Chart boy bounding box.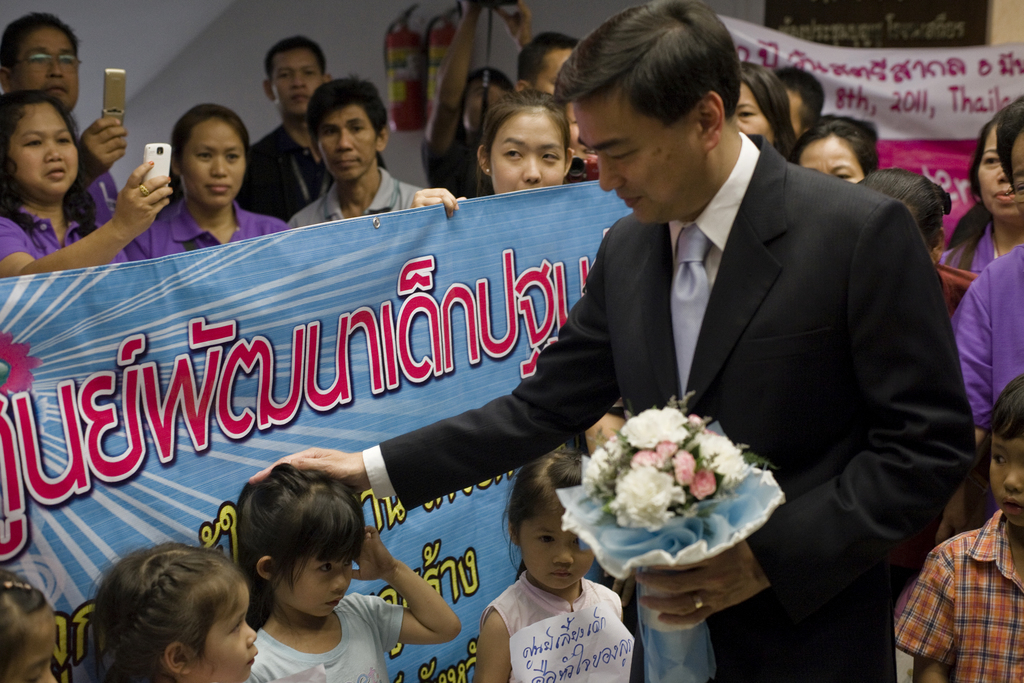
Charted: left=888, top=367, right=1023, bottom=682.
